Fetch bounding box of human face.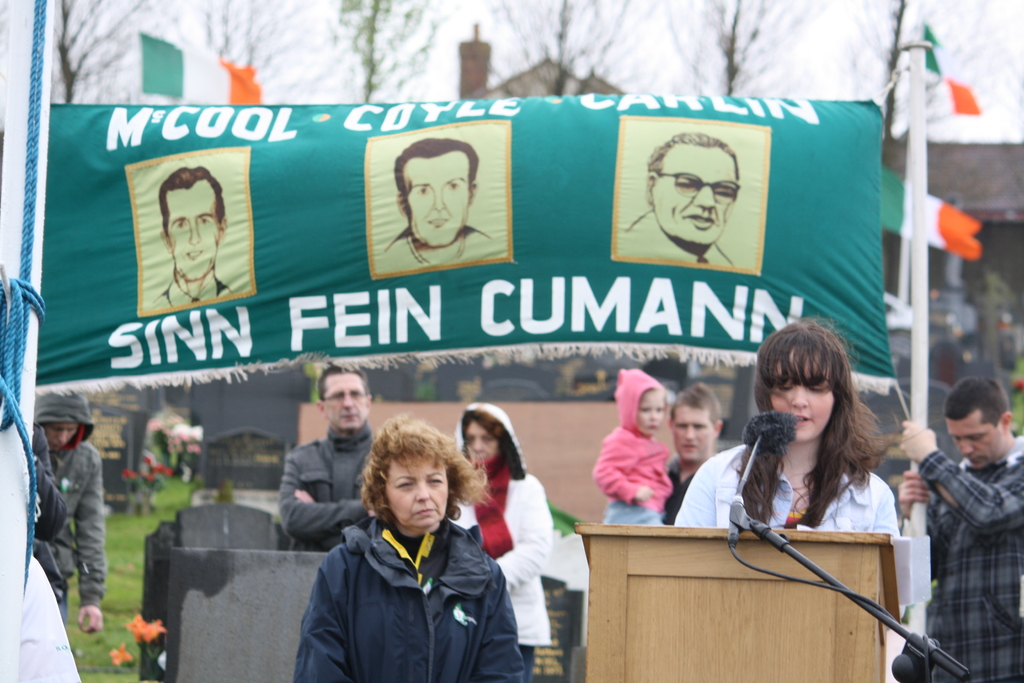
Bbox: 173/188/218/277.
